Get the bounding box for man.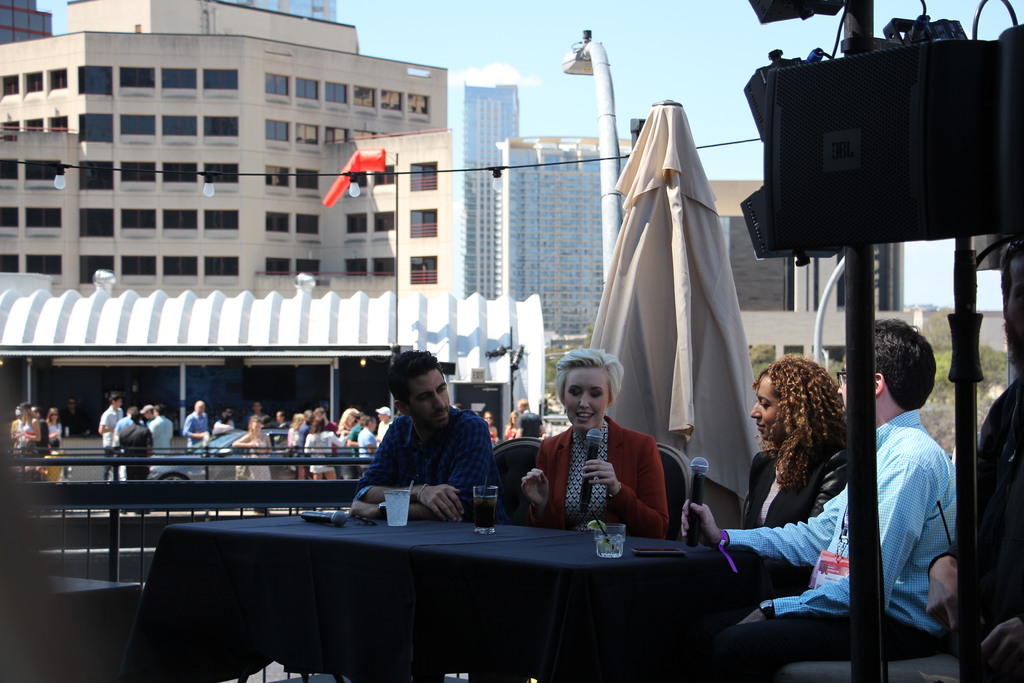
[100, 393, 124, 479].
